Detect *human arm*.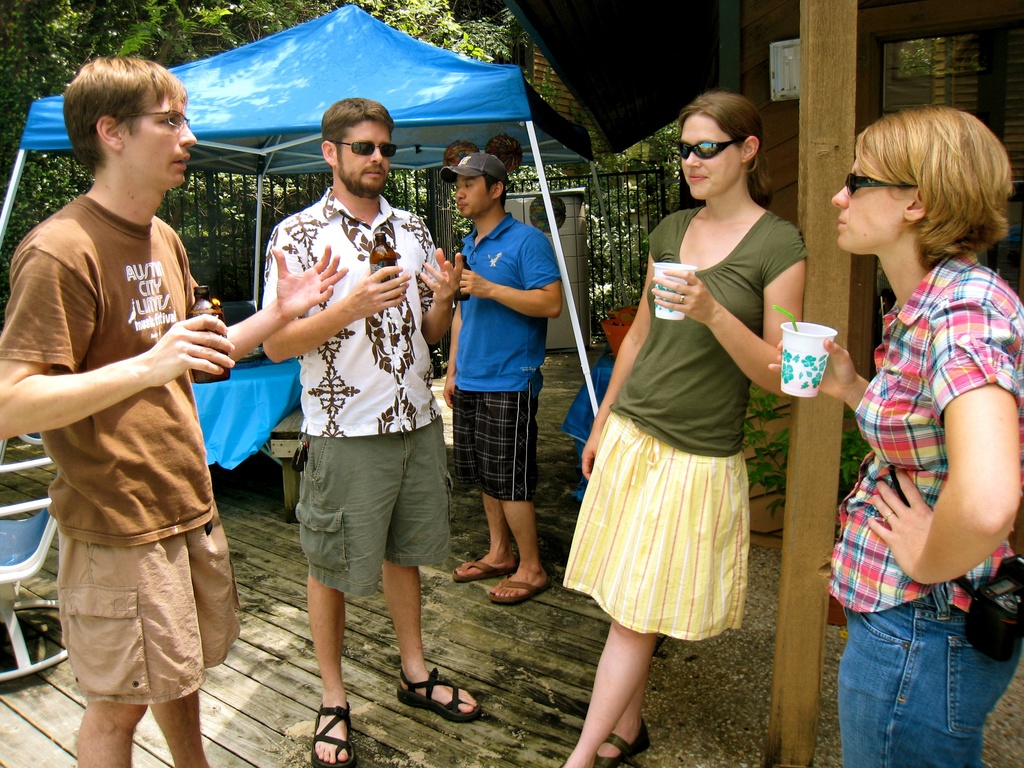
Detected at select_region(434, 289, 470, 408).
